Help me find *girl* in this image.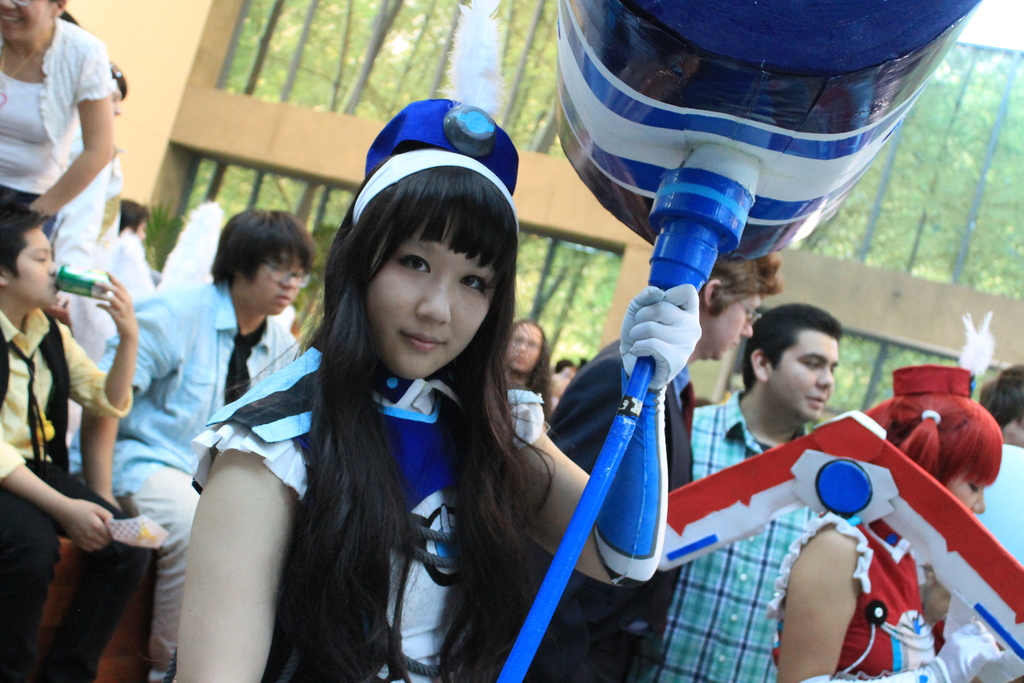
Found it: box(776, 367, 1023, 680).
